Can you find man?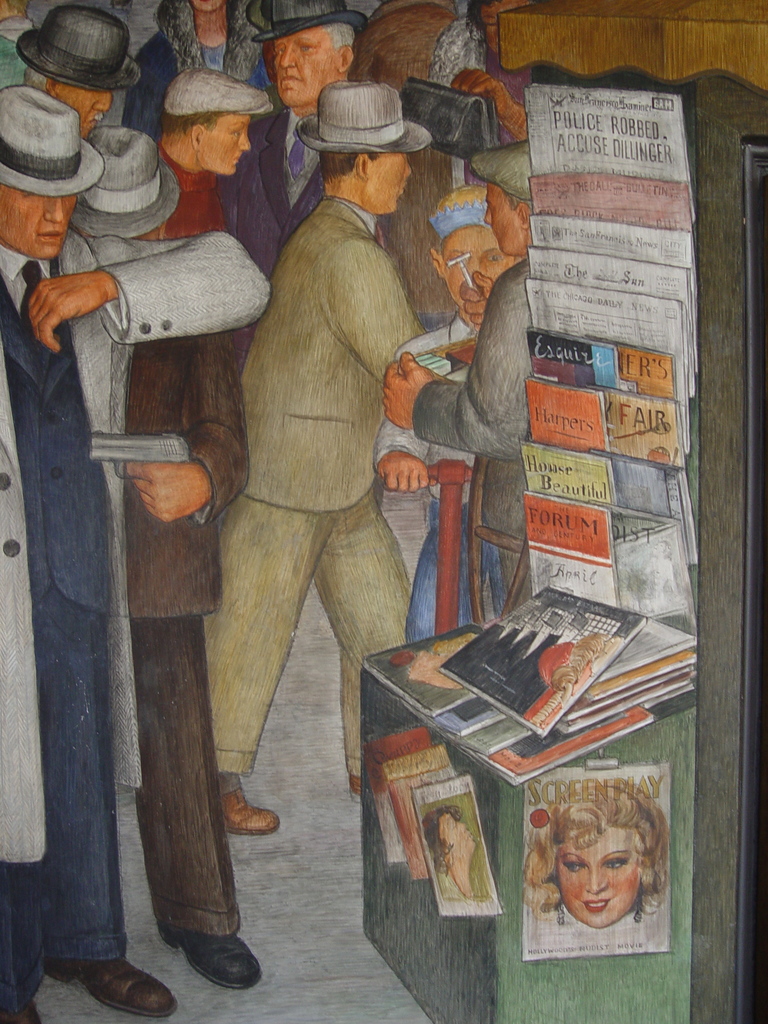
Yes, bounding box: [x1=138, y1=70, x2=276, y2=237].
